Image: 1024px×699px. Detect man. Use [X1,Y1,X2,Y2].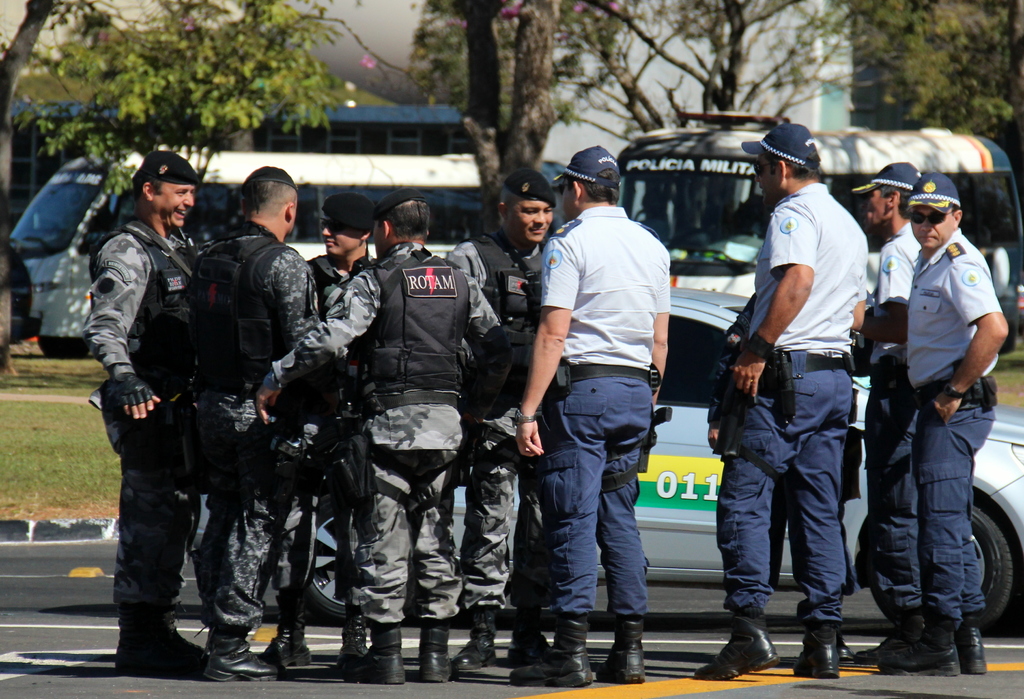
[863,159,928,663].
